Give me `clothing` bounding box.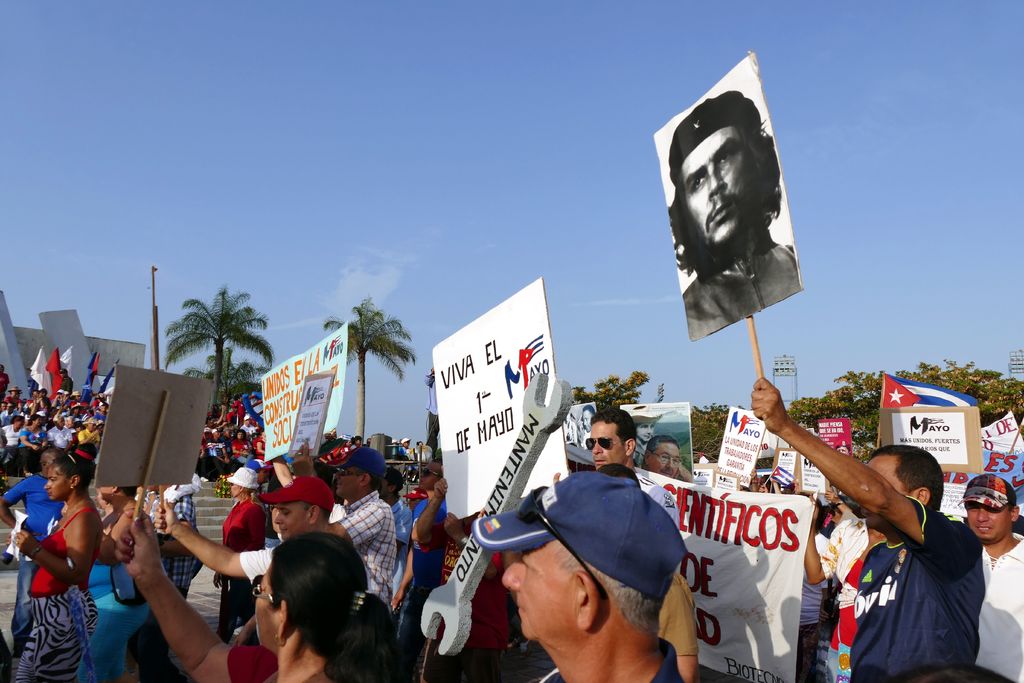
(391,497,415,583).
